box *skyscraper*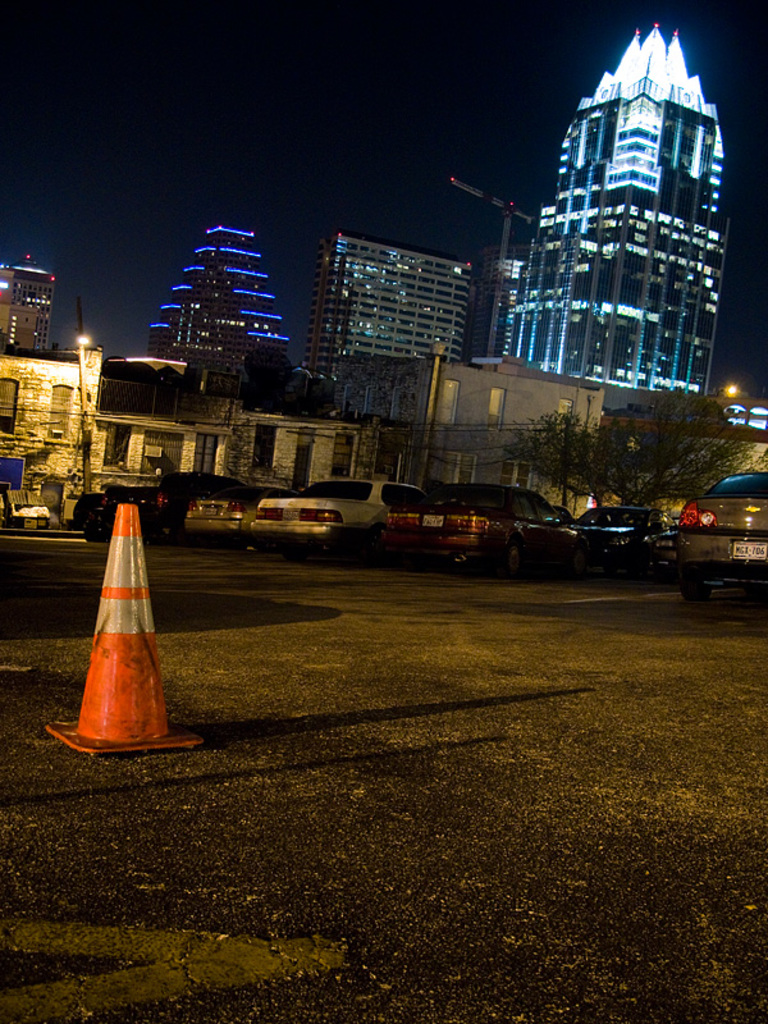
left=0, top=248, right=58, bottom=353
